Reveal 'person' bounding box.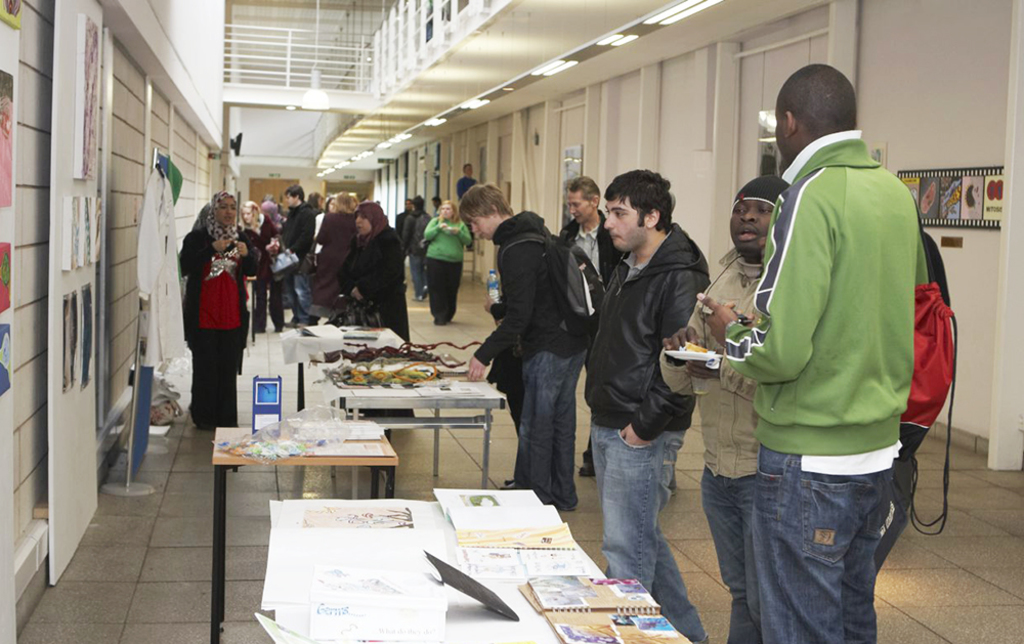
Revealed: rect(553, 179, 636, 444).
